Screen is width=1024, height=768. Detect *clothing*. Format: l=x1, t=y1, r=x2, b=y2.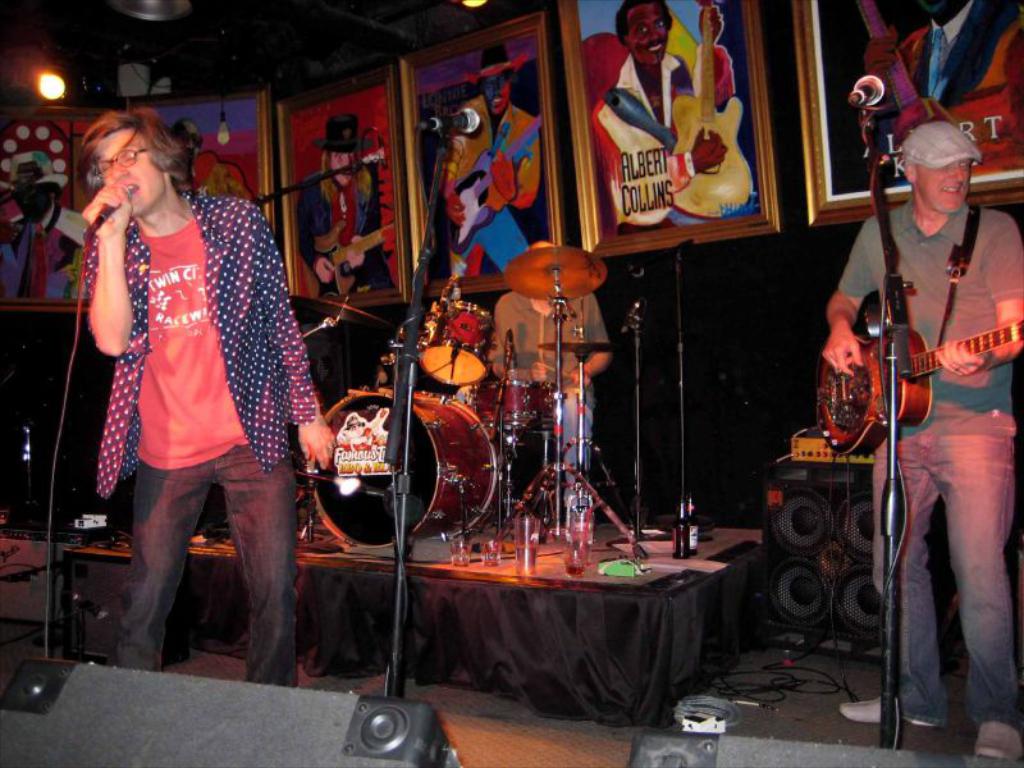
l=79, t=156, r=264, b=586.
